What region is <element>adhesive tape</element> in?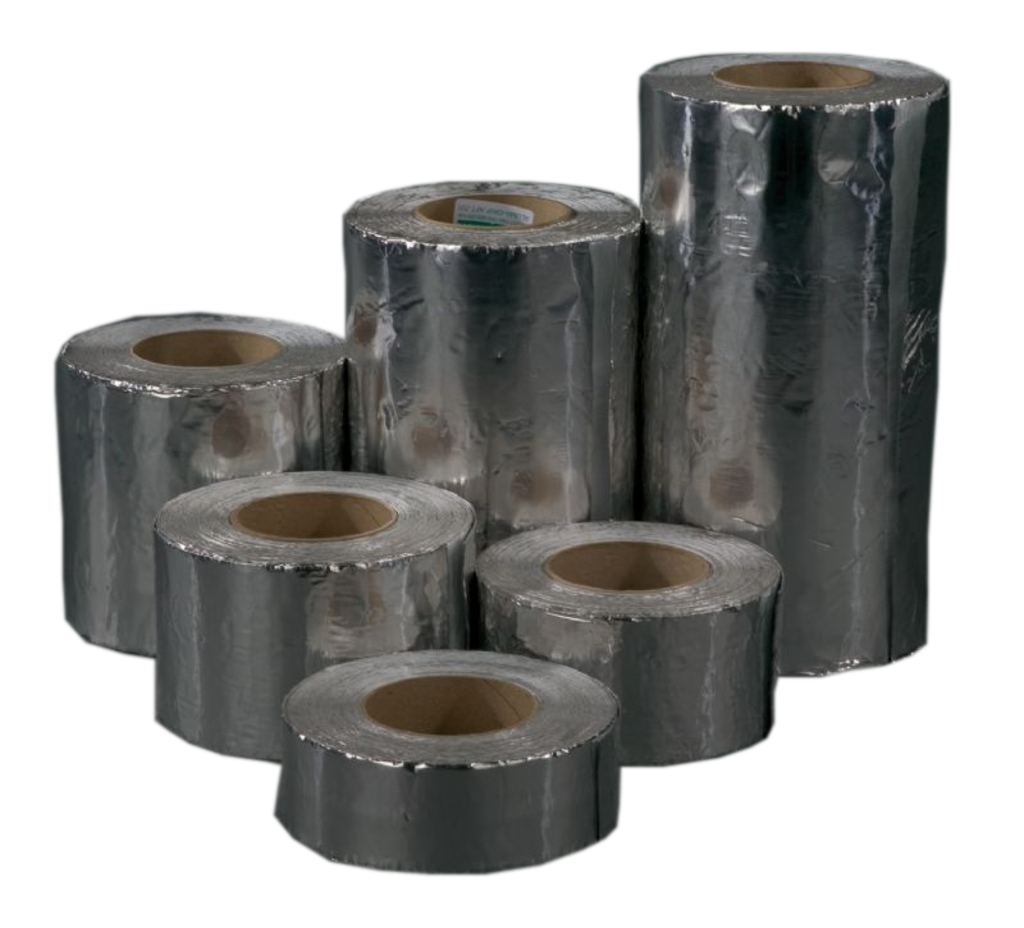
(468,516,791,771).
